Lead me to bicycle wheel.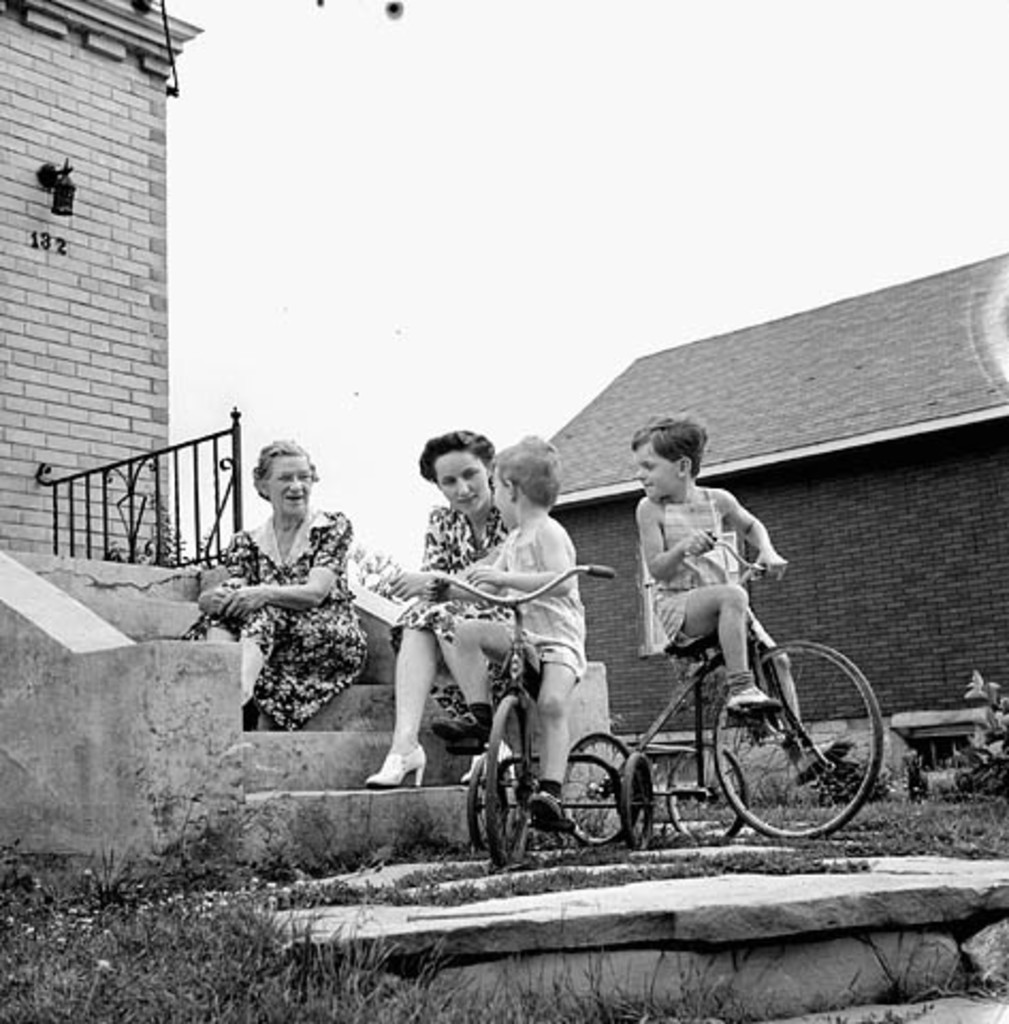
Lead to <bbox>465, 755, 510, 860</bbox>.
